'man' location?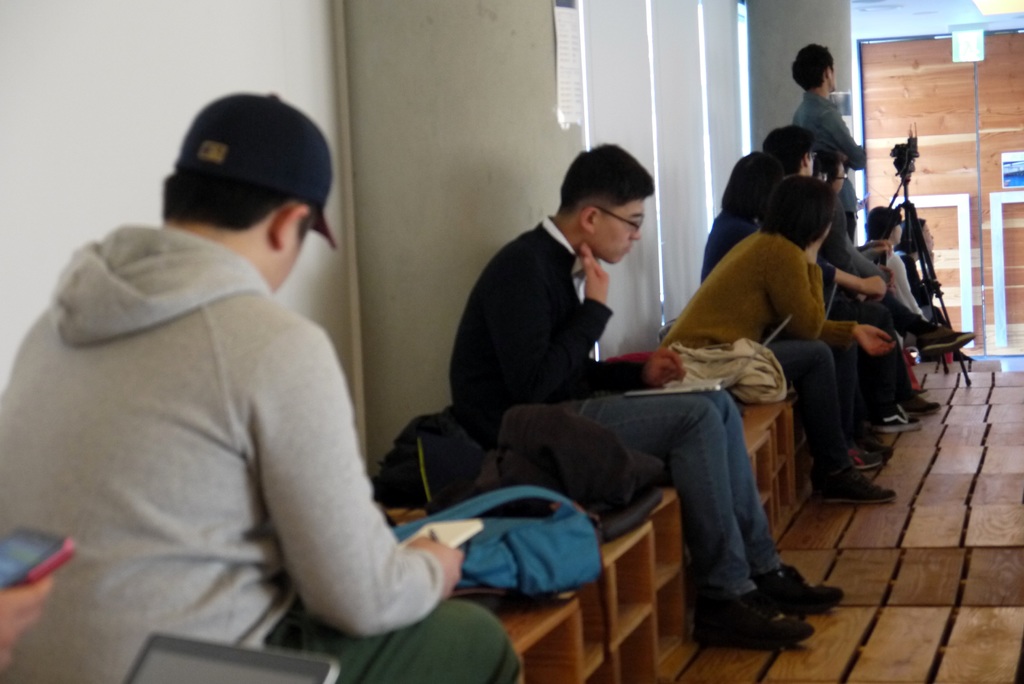
(449, 140, 847, 639)
